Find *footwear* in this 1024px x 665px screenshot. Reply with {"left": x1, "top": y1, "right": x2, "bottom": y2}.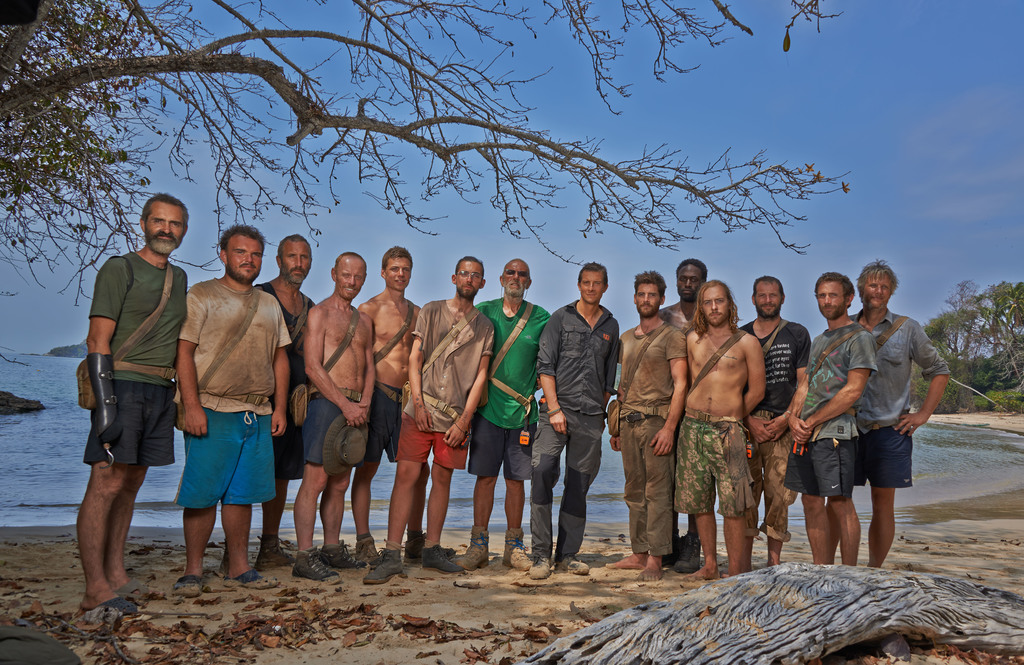
{"left": 215, "top": 551, "right": 231, "bottom": 577}.
